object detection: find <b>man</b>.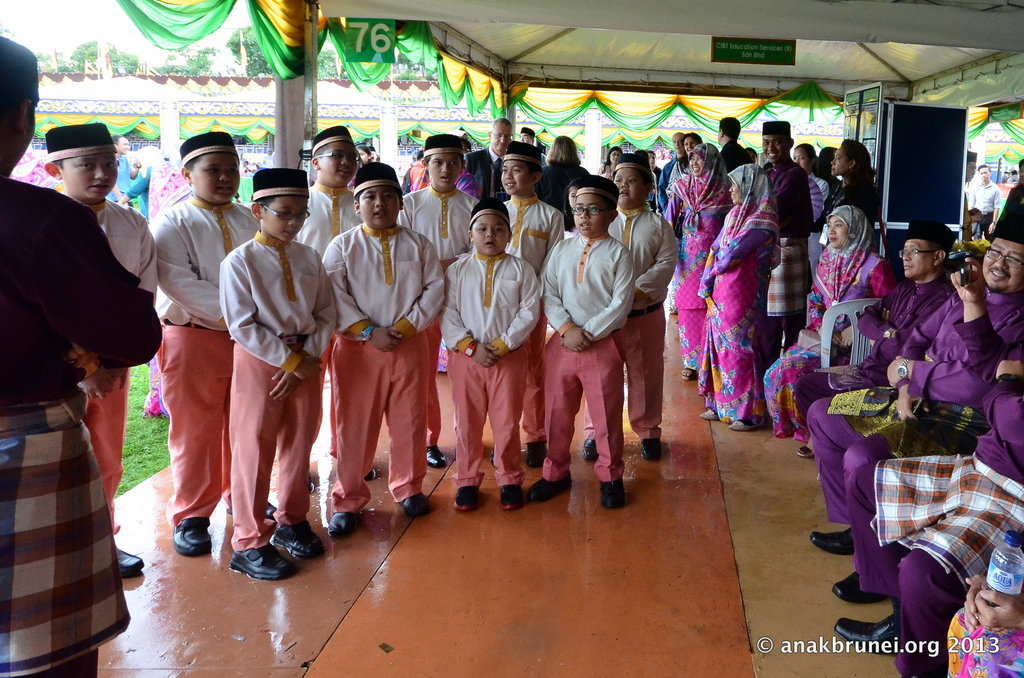
(x1=466, y1=120, x2=516, y2=201).
